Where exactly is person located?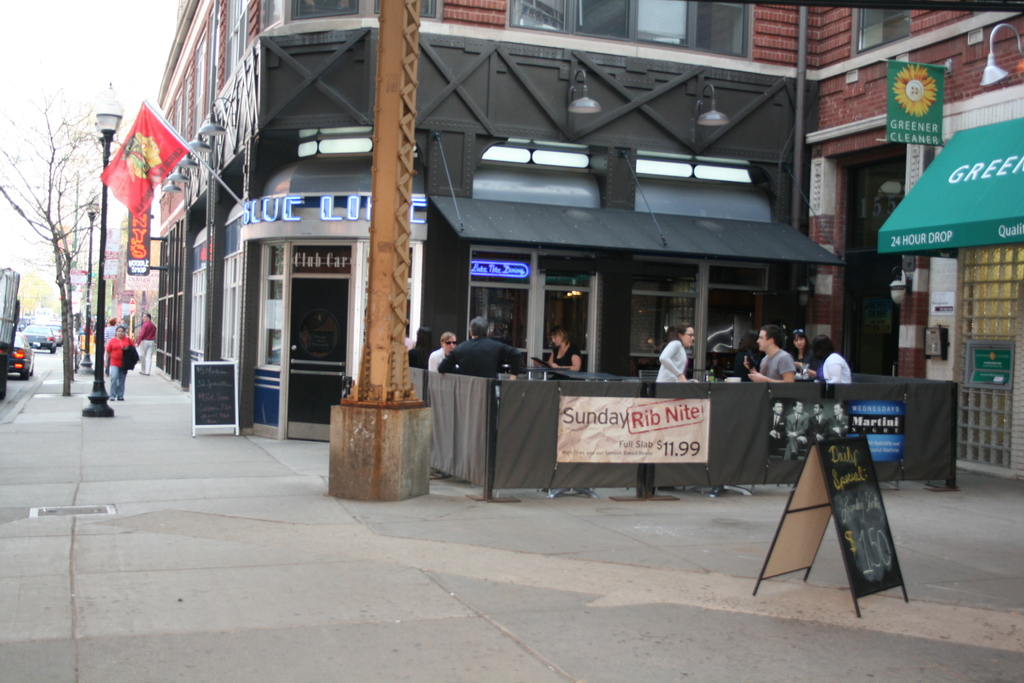
Its bounding box is [751, 334, 788, 385].
